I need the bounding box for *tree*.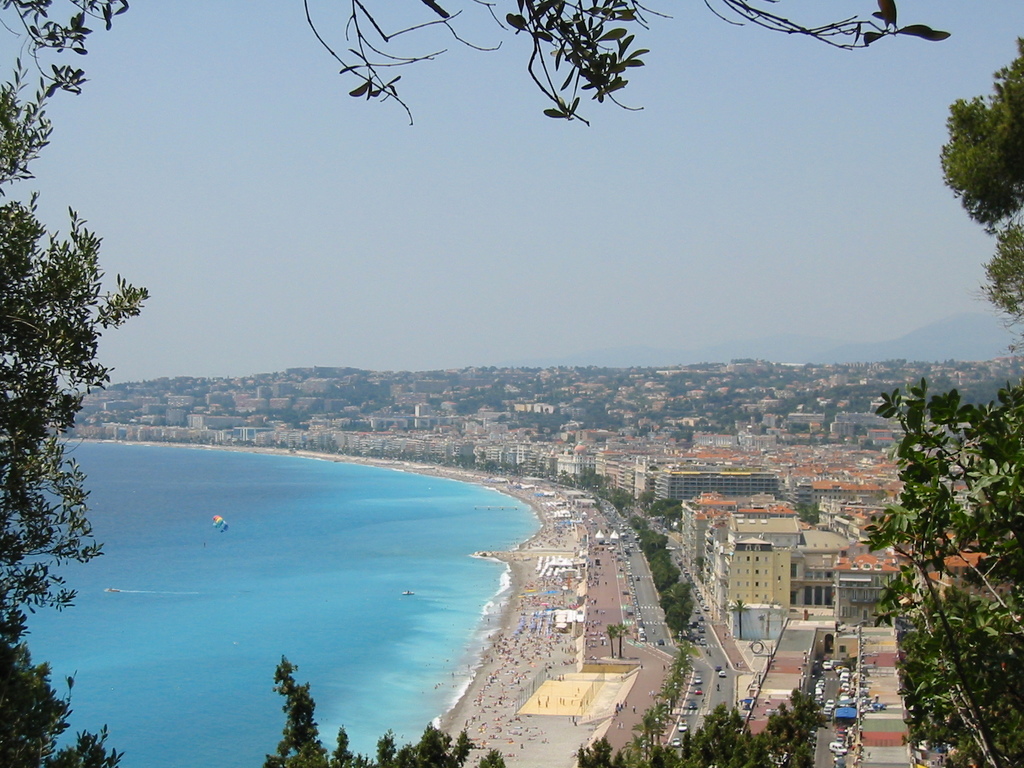
Here it is: [800,502,817,527].
